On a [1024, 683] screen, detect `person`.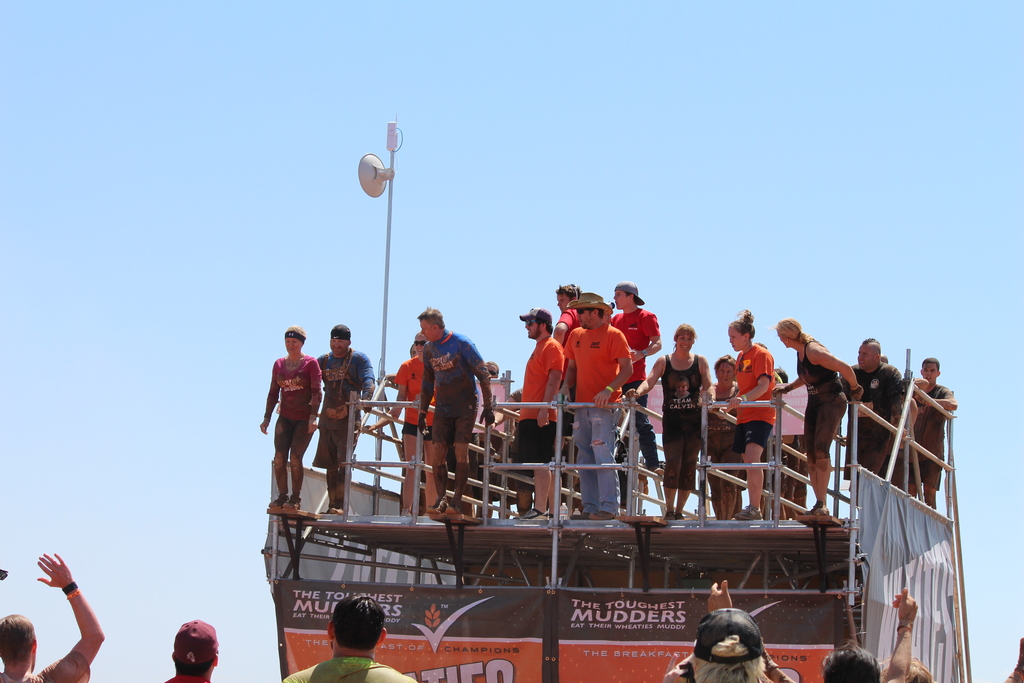
[left=166, top=614, right=221, bottom=682].
